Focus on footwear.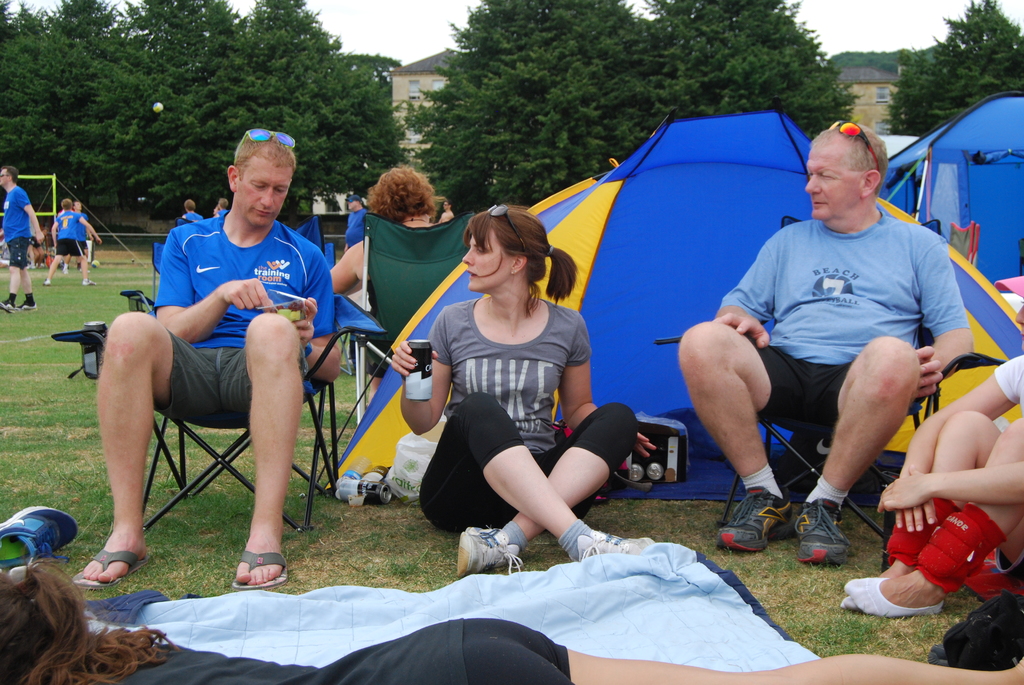
Focused at <region>75, 551, 156, 587</region>.
